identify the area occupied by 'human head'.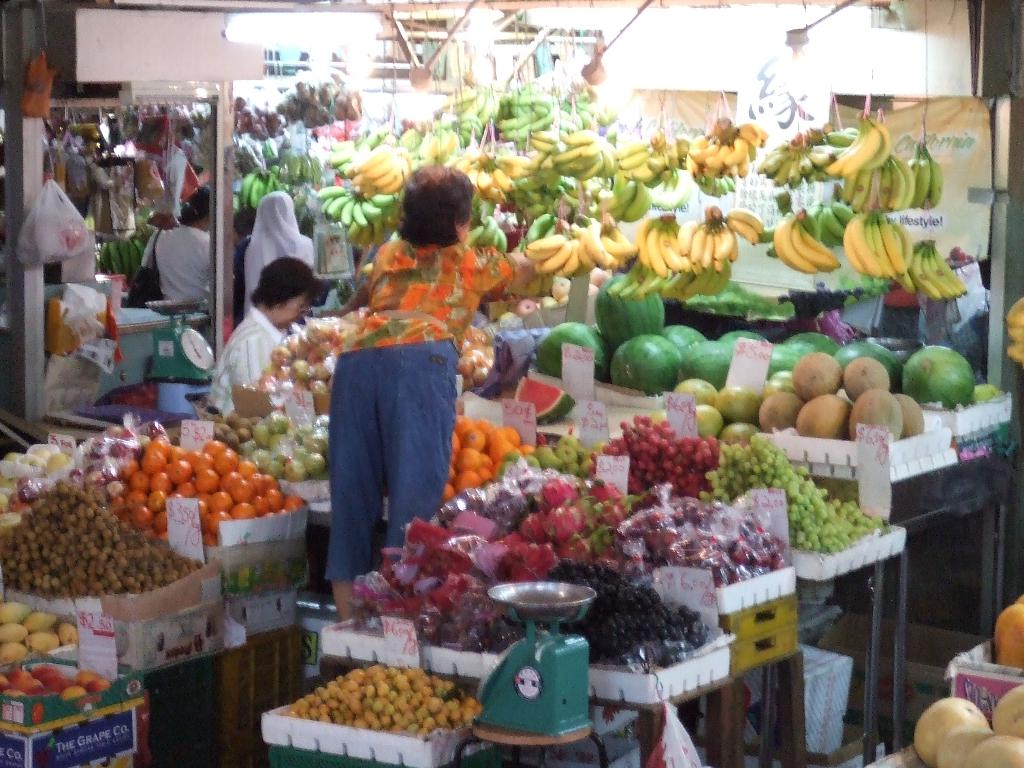
Area: select_region(388, 154, 479, 245).
